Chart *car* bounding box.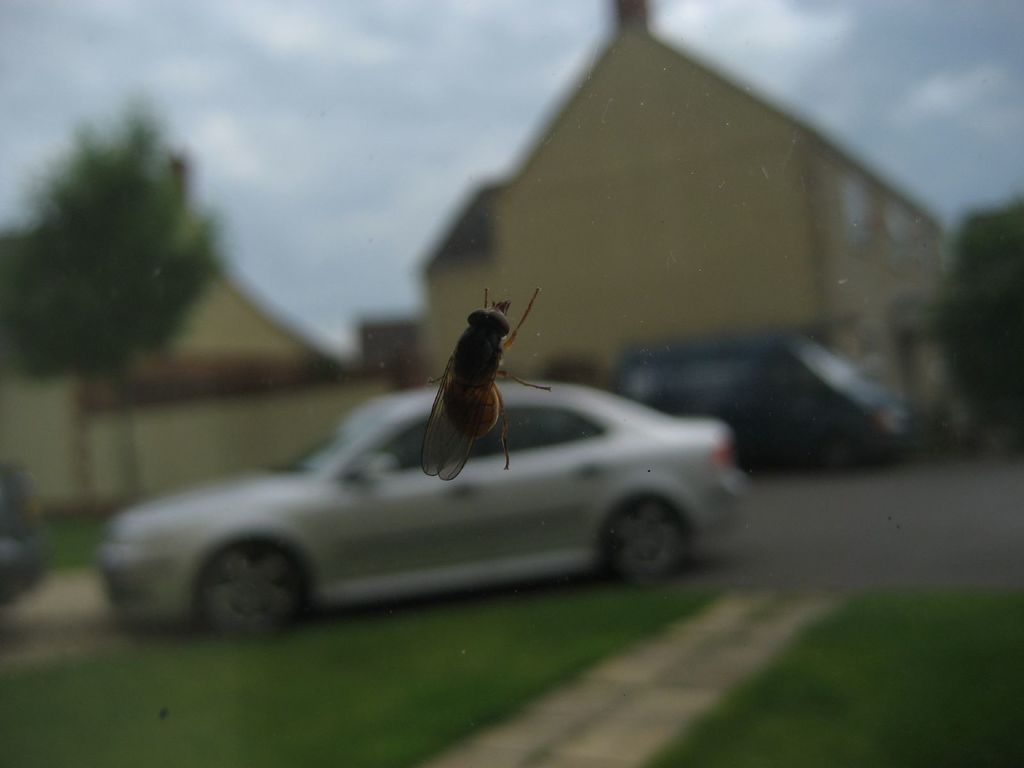
Charted: x1=0, y1=457, x2=49, y2=609.
